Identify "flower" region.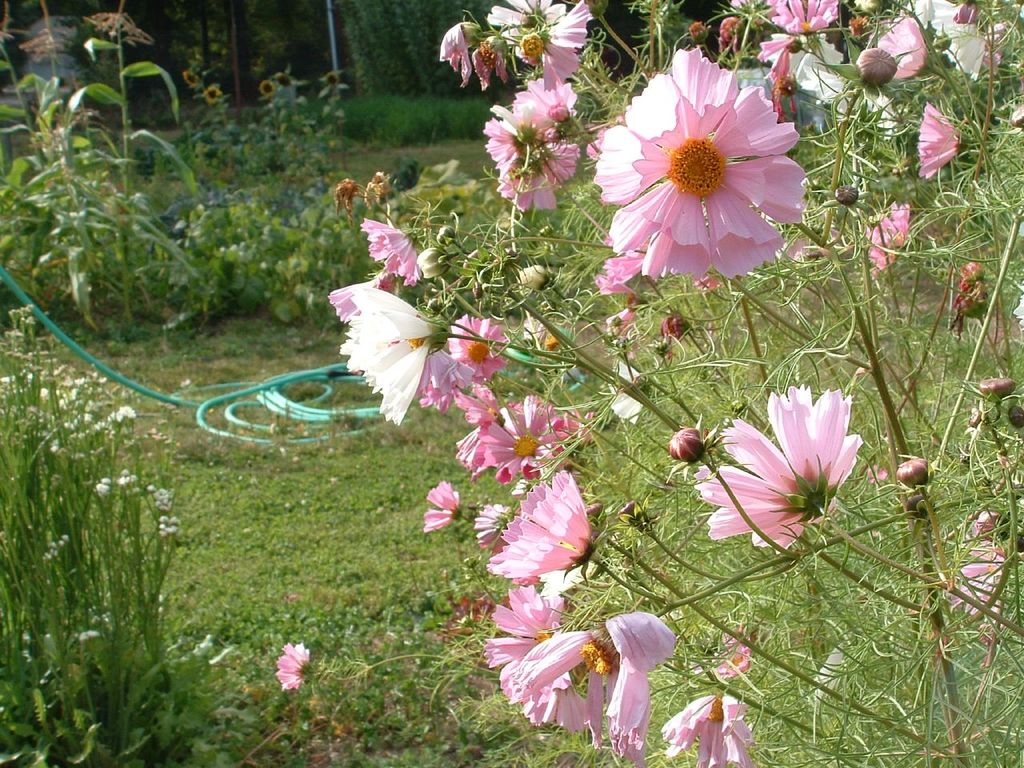
Region: (left=695, top=382, right=865, bottom=558).
